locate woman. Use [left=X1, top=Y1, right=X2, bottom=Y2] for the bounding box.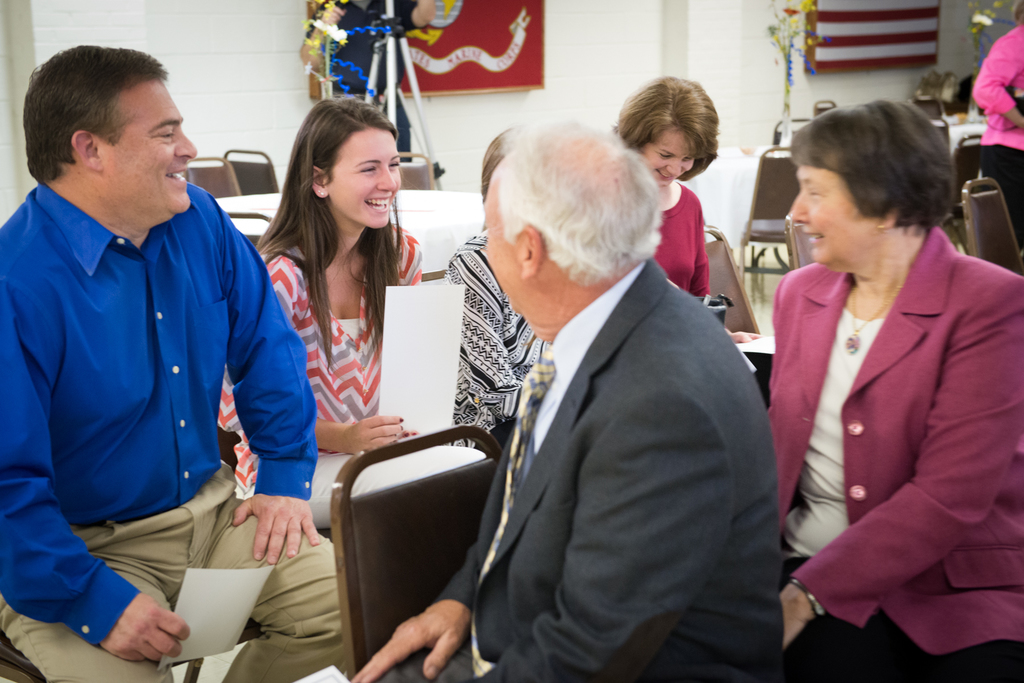
[left=609, top=71, right=755, bottom=358].
